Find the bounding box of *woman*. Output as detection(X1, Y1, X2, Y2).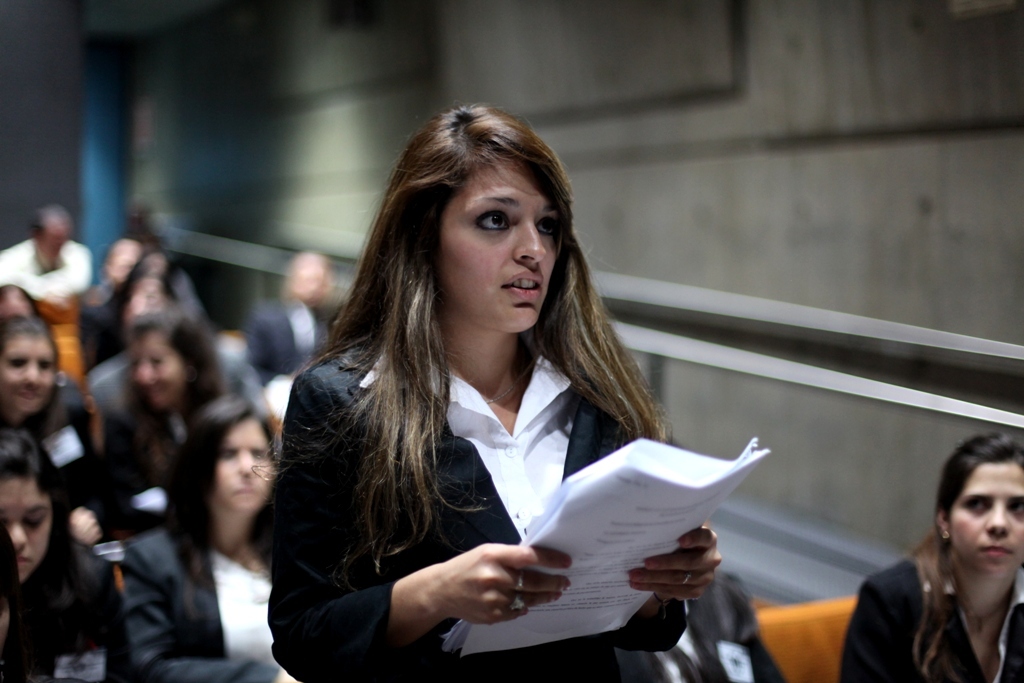
detection(0, 427, 123, 682).
